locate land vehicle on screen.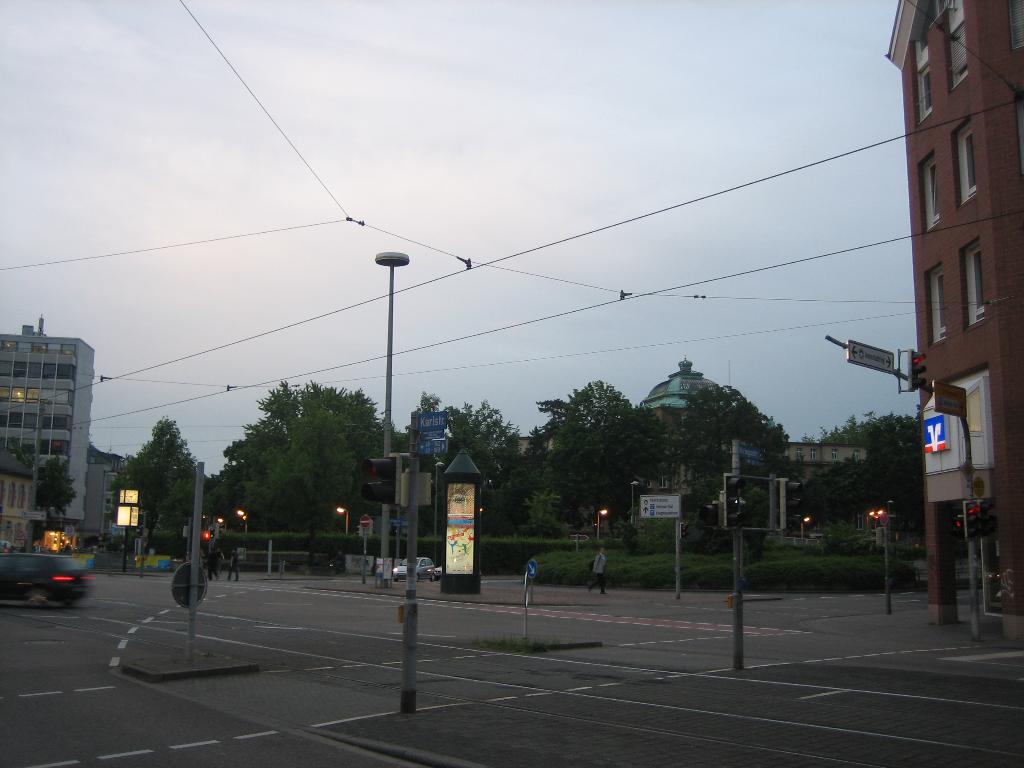
On screen at (0,554,91,606).
